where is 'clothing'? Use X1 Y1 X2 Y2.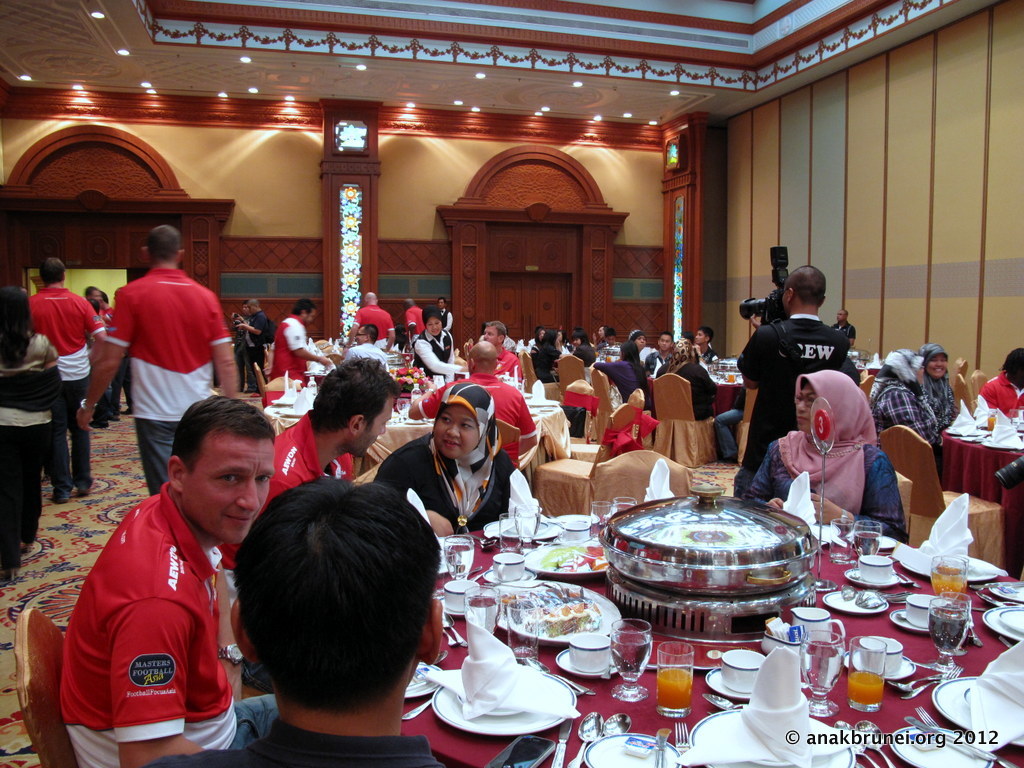
28 288 105 489.
